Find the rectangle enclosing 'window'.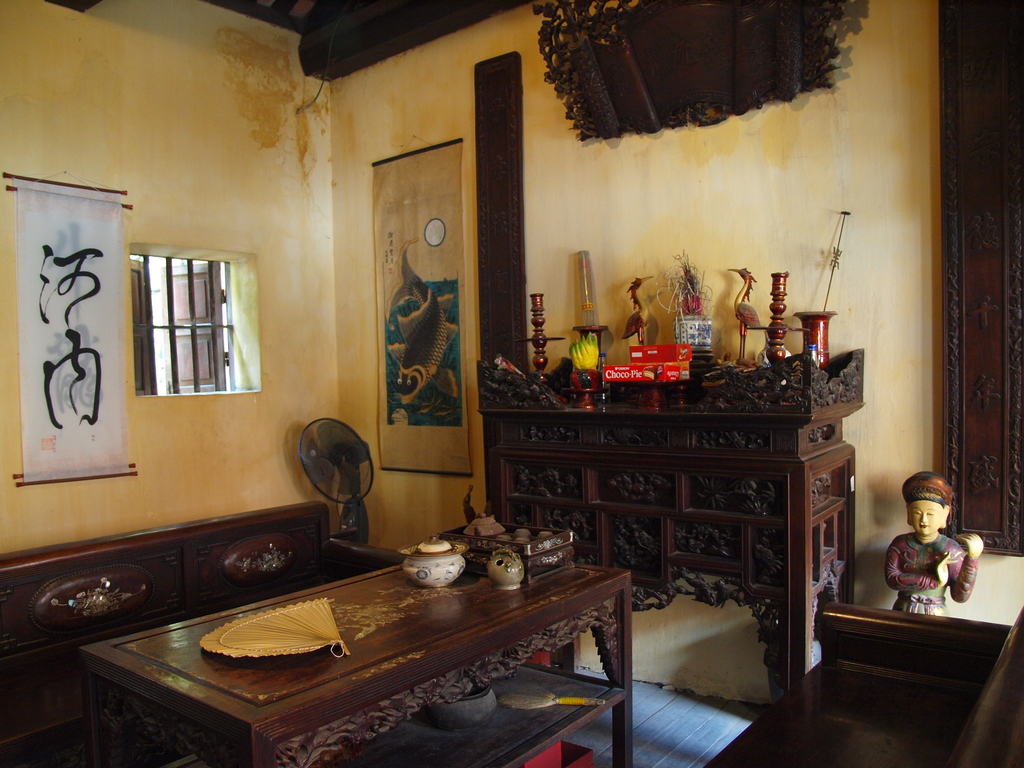
{"left": 131, "top": 250, "right": 257, "bottom": 403}.
